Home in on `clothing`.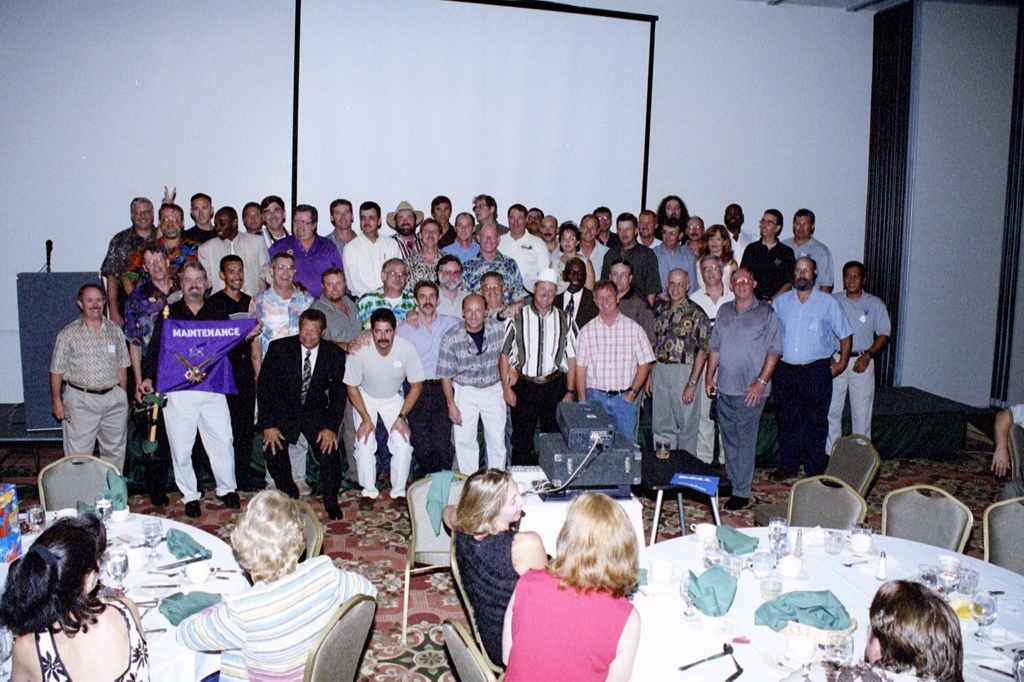
Homed in at locate(433, 225, 454, 245).
